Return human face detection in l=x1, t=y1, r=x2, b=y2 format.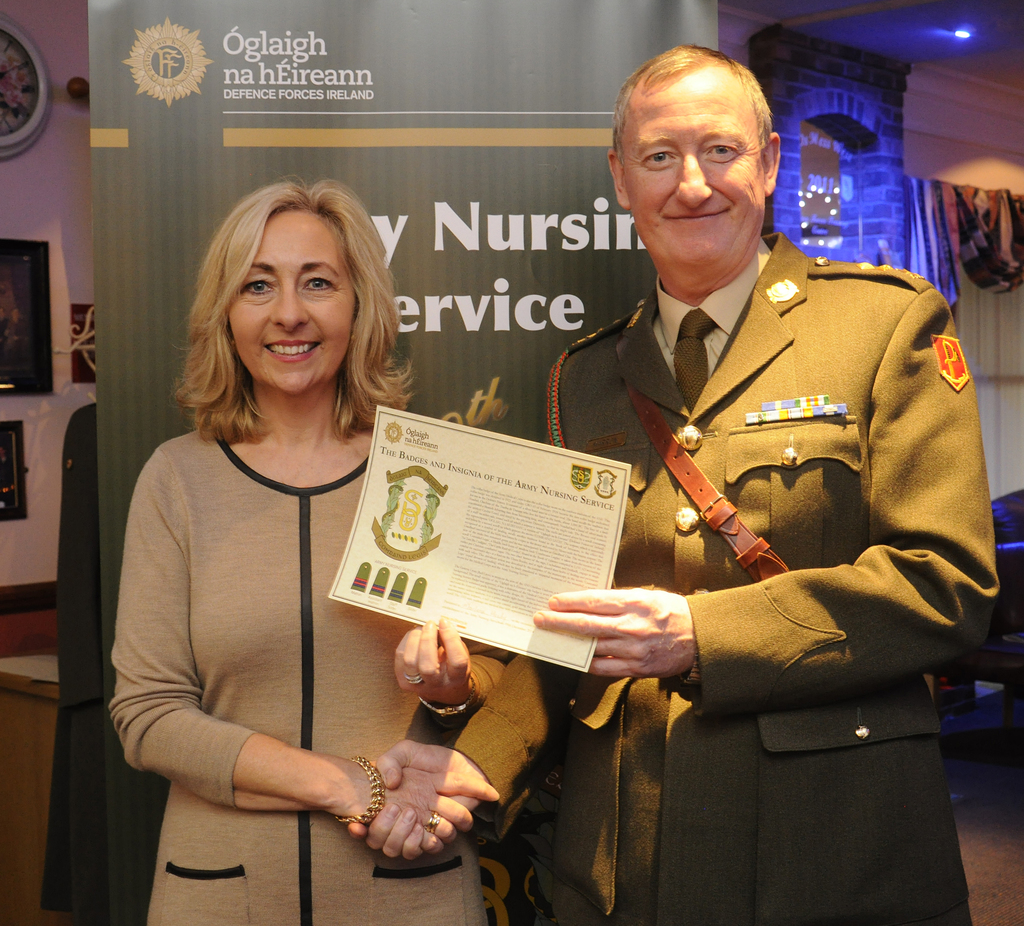
l=623, t=71, r=772, b=280.
